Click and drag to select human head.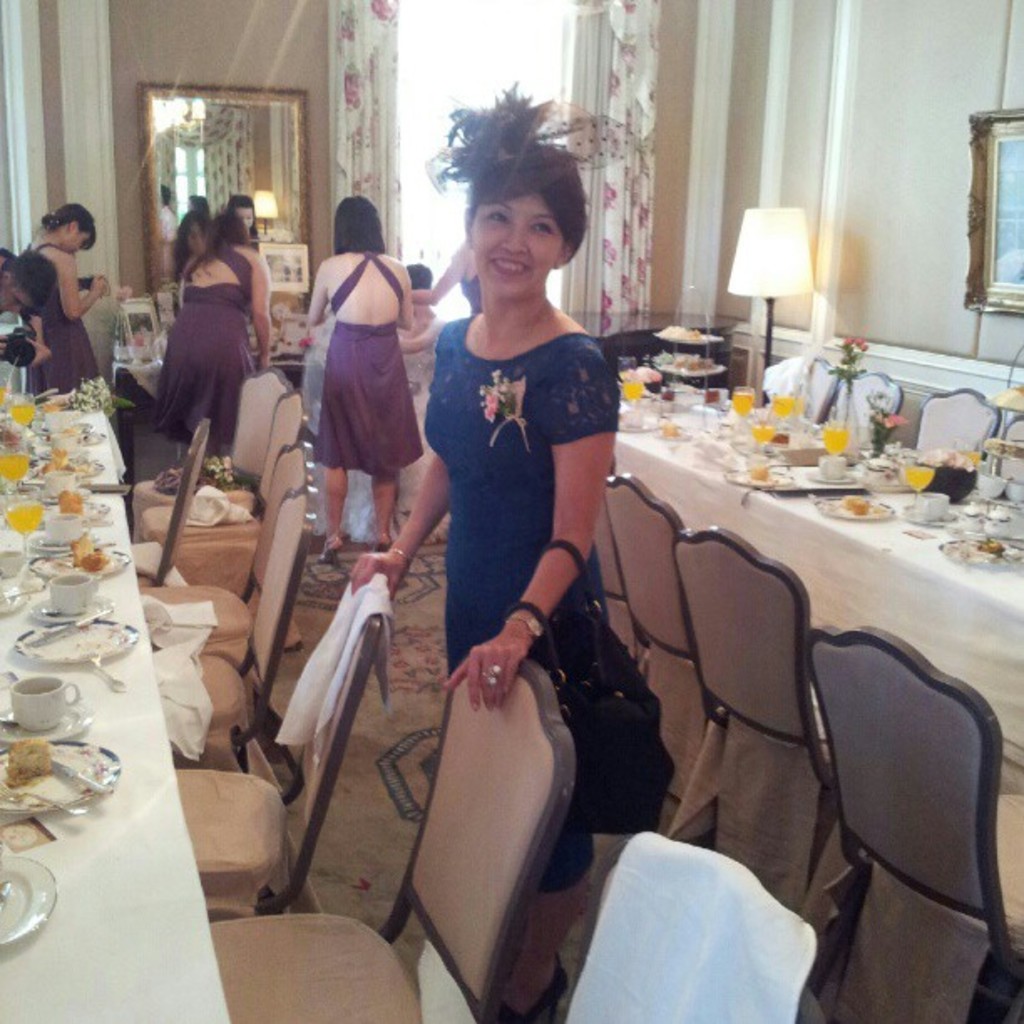
Selection: {"left": 333, "top": 197, "right": 383, "bottom": 253}.
